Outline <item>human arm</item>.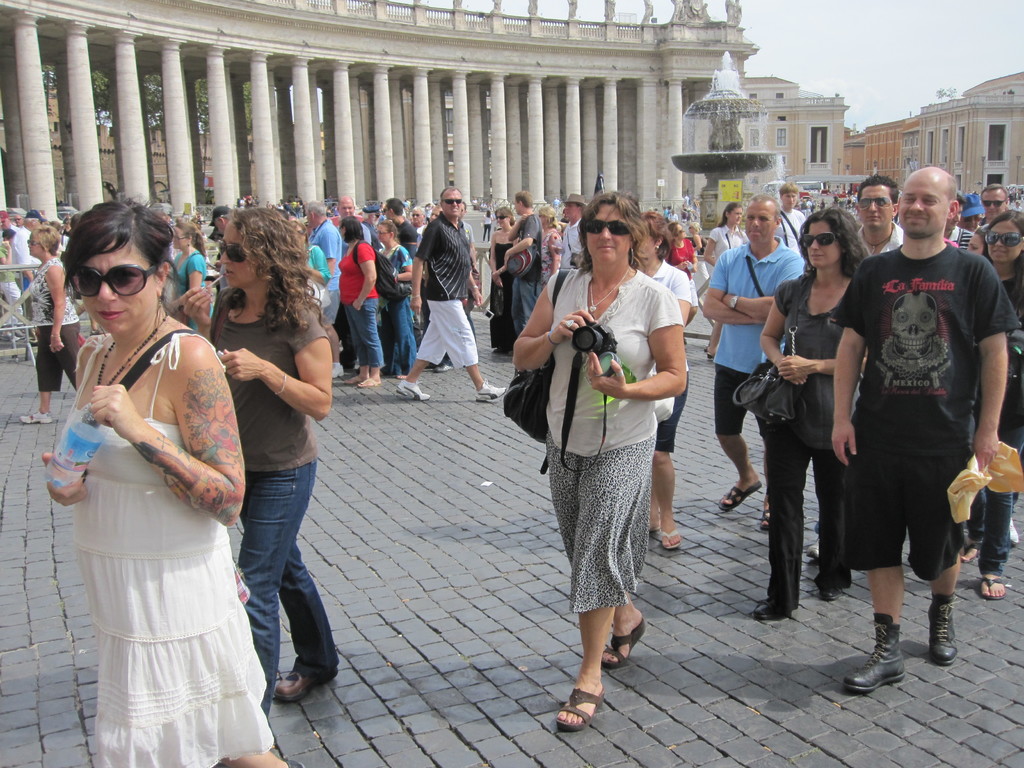
Outline: BBox(583, 283, 694, 404).
